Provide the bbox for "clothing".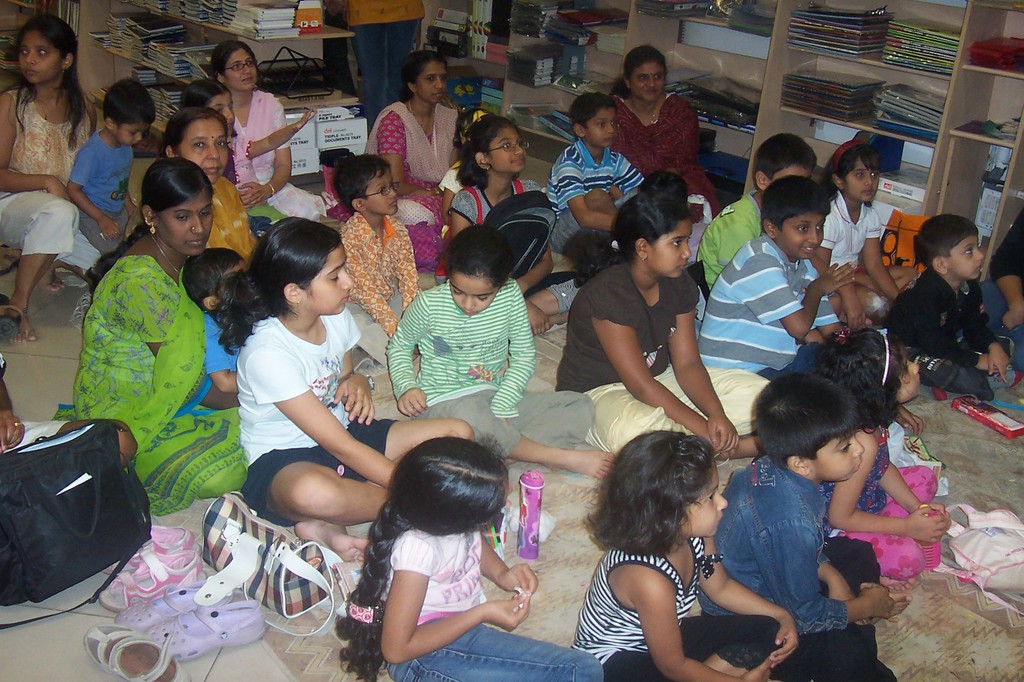
locate(72, 127, 136, 254).
